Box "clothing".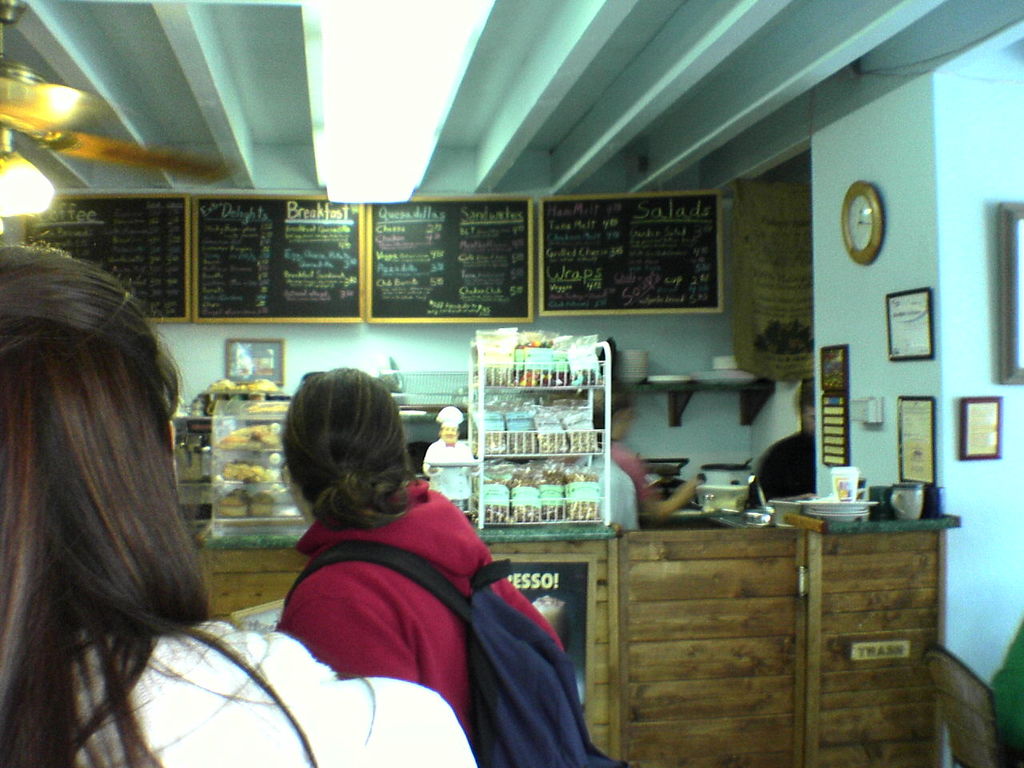
select_region(567, 455, 637, 529).
